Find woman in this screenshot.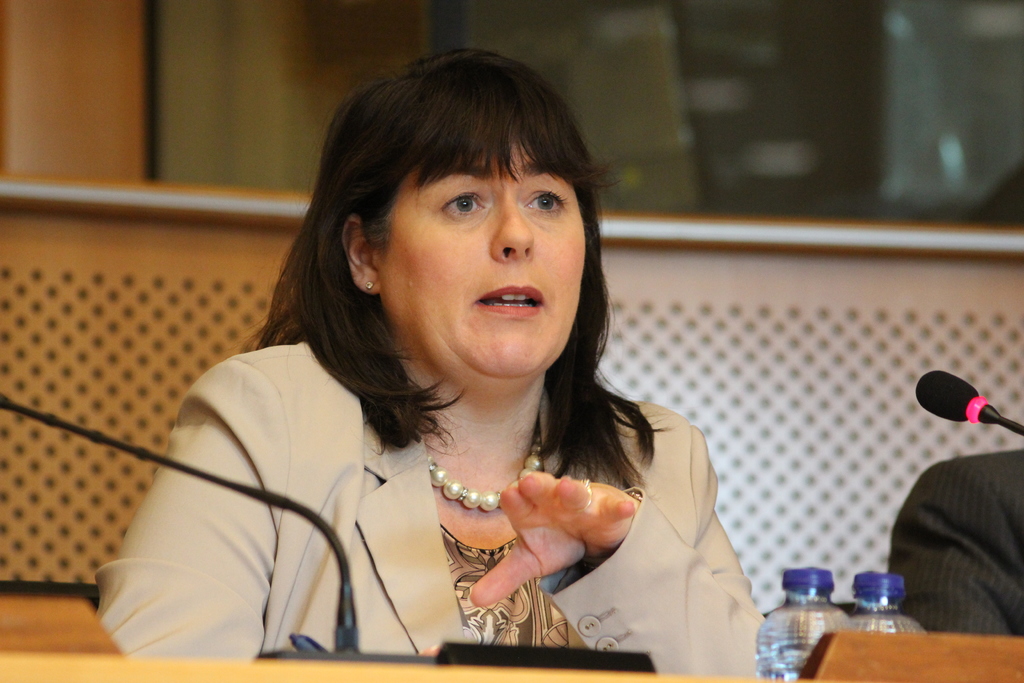
The bounding box for woman is x1=117, y1=69, x2=781, y2=677.
